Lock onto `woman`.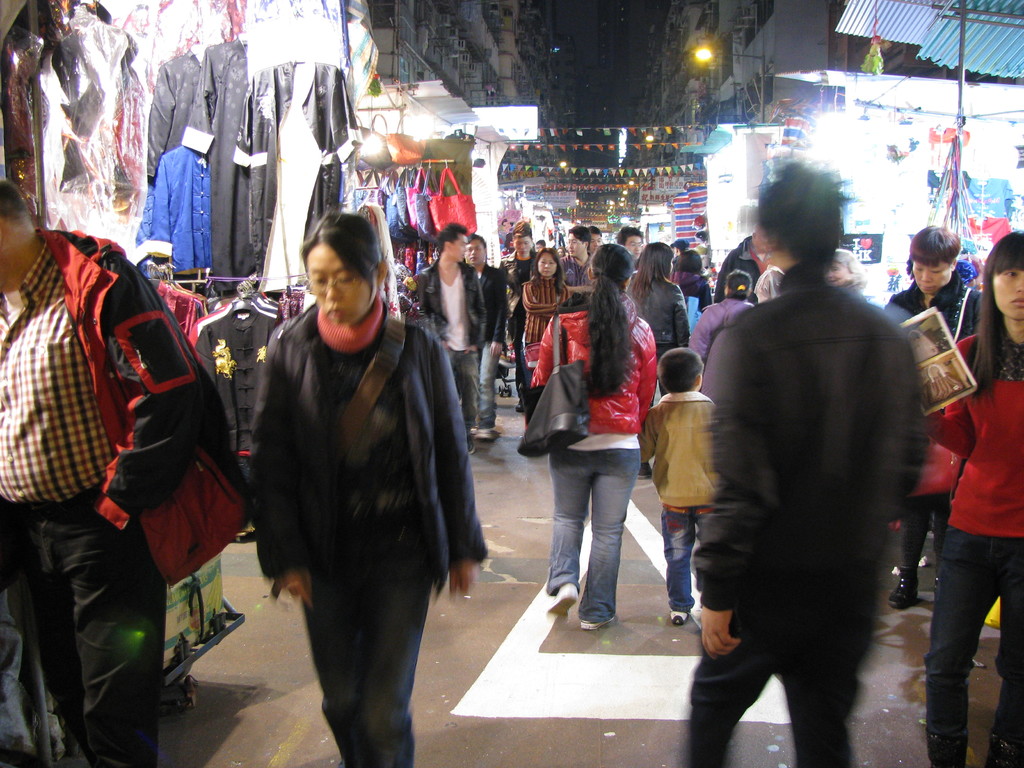
Locked: rect(522, 248, 572, 428).
